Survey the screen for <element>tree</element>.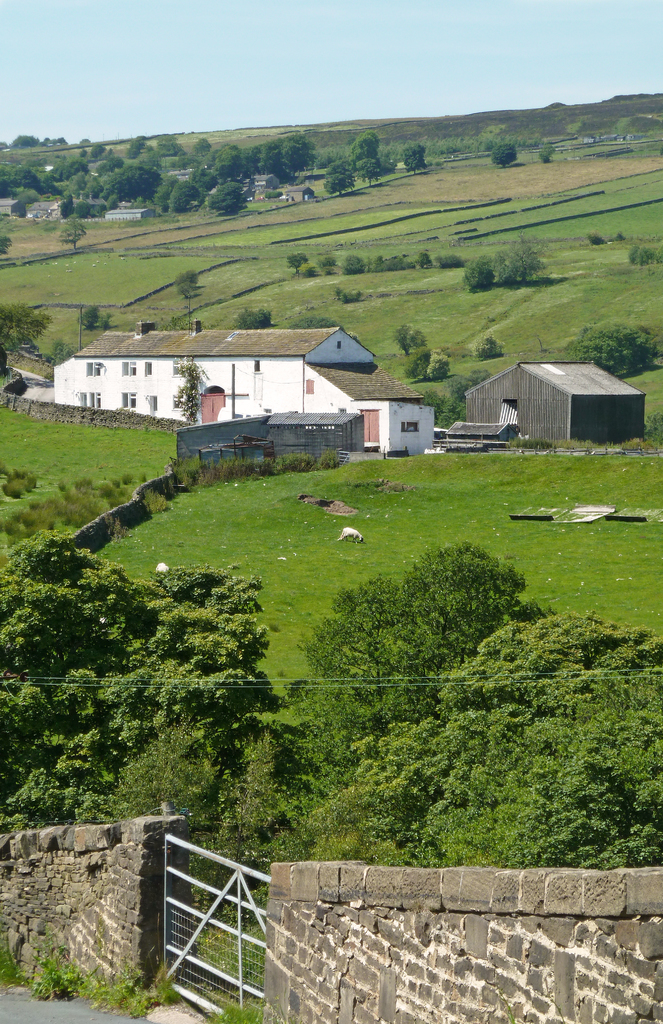
Survey found: pyautogui.locateOnScreen(457, 244, 544, 286).
